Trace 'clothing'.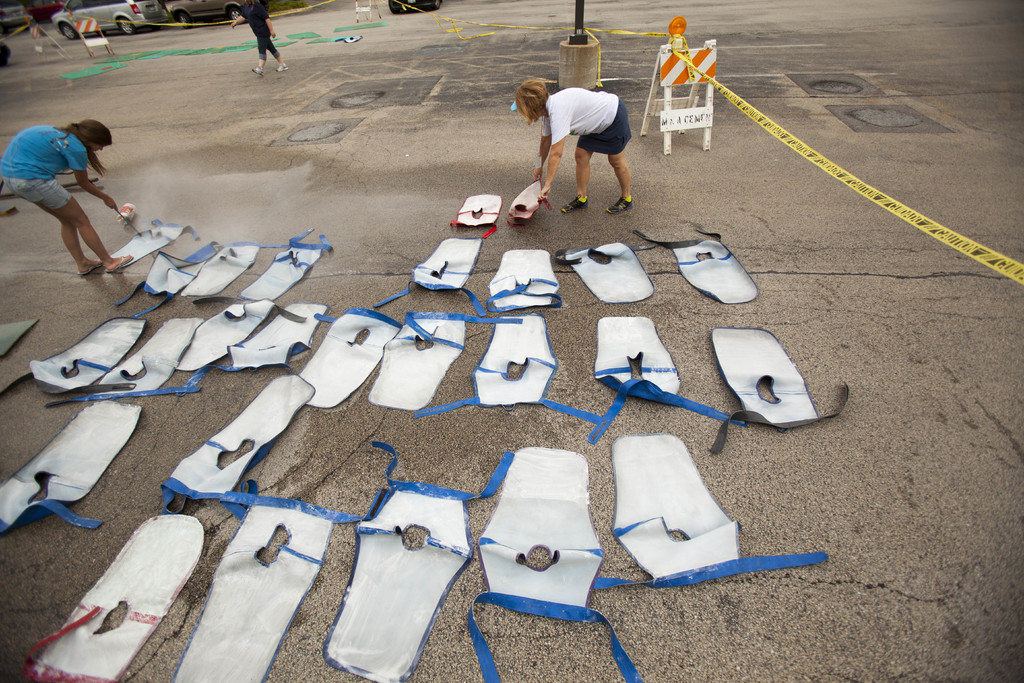
Traced to 239:0:281:64.
